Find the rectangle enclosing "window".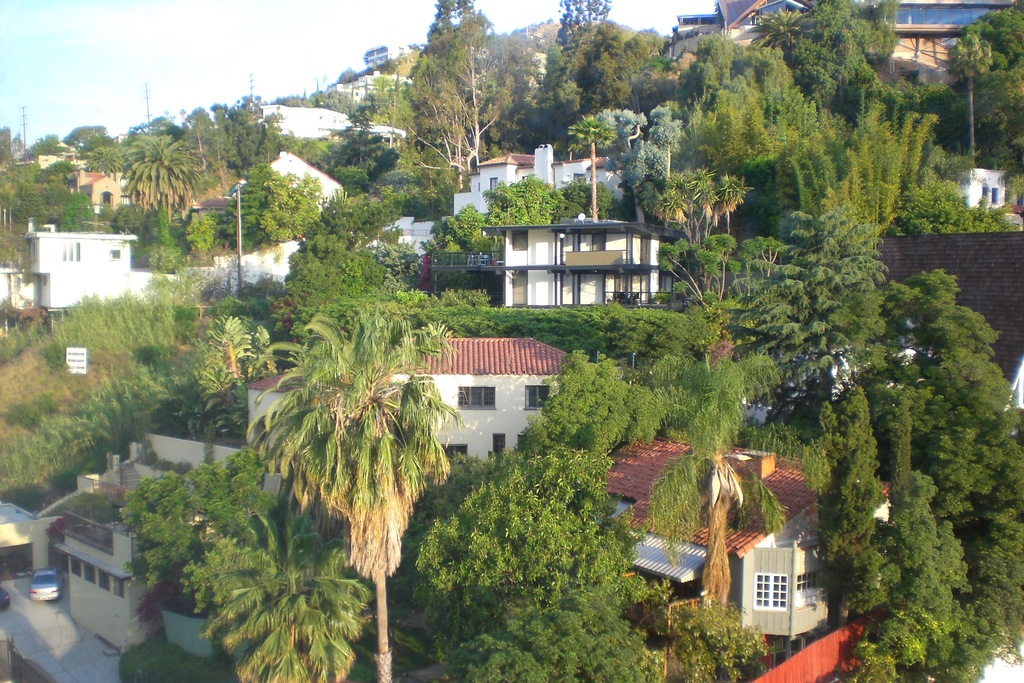
(522, 174, 531, 181).
